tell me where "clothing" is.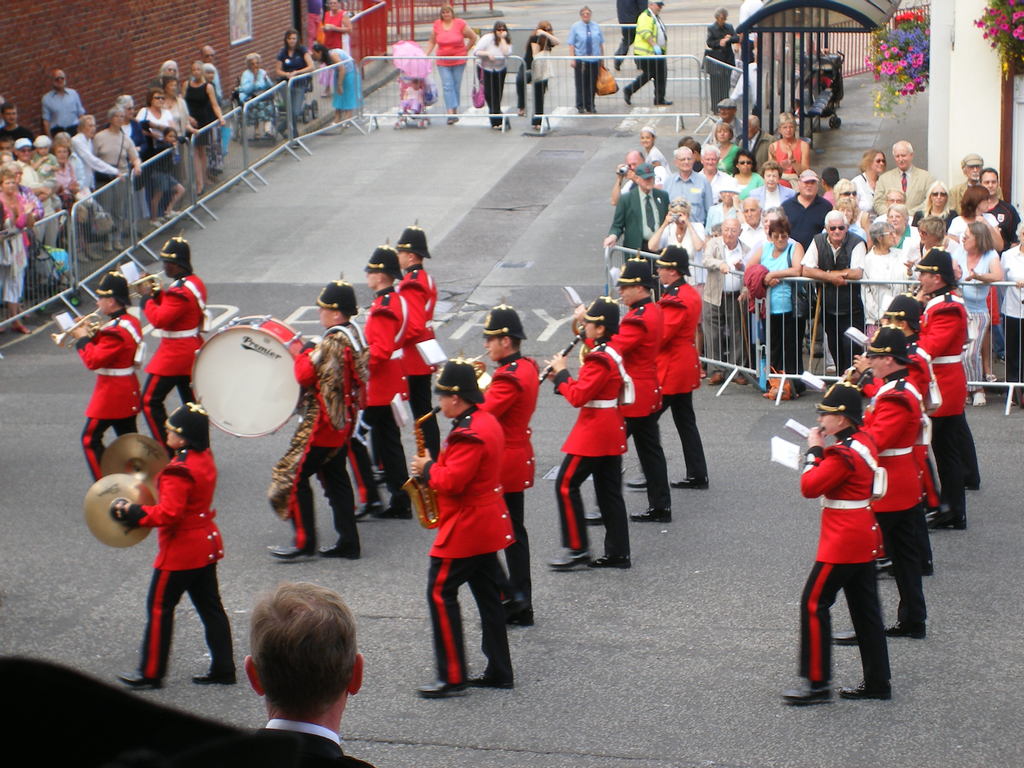
"clothing" is at x1=397 y1=264 x2=449 y2=468.
